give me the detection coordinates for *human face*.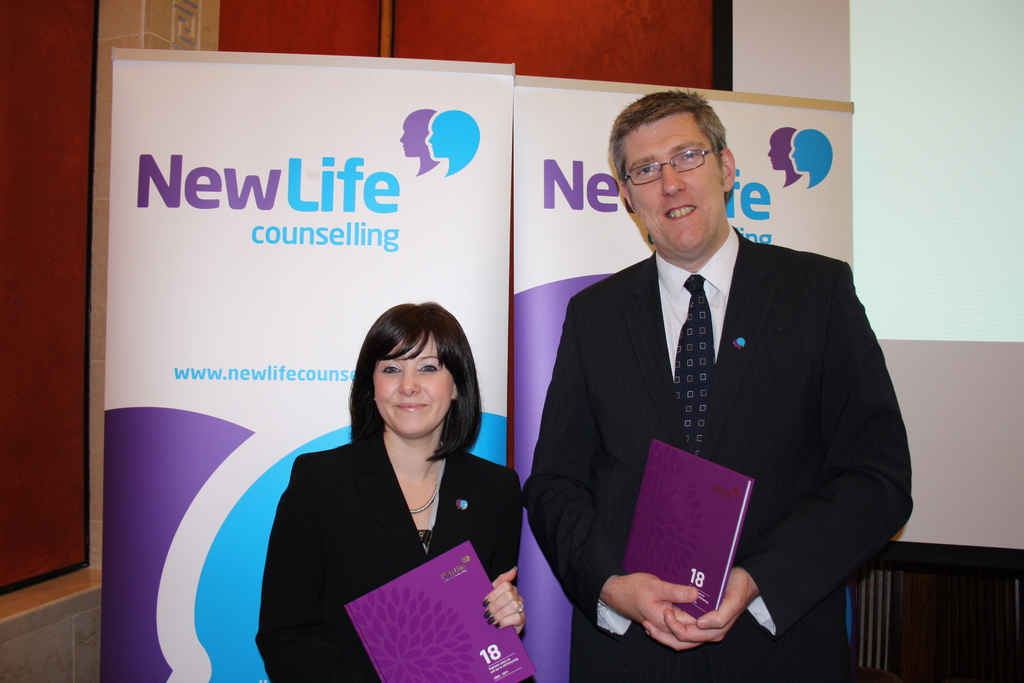
369,341,451,440.
